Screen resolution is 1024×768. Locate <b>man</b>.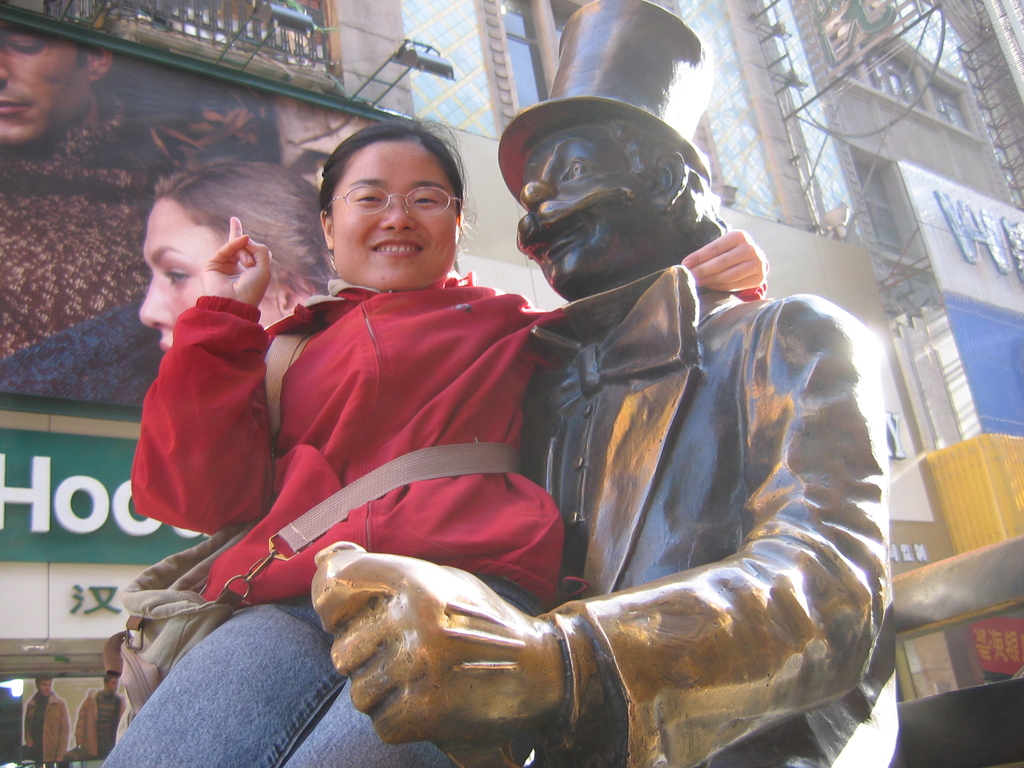
[x1=70, y1=674, x2=126, y2=765].
